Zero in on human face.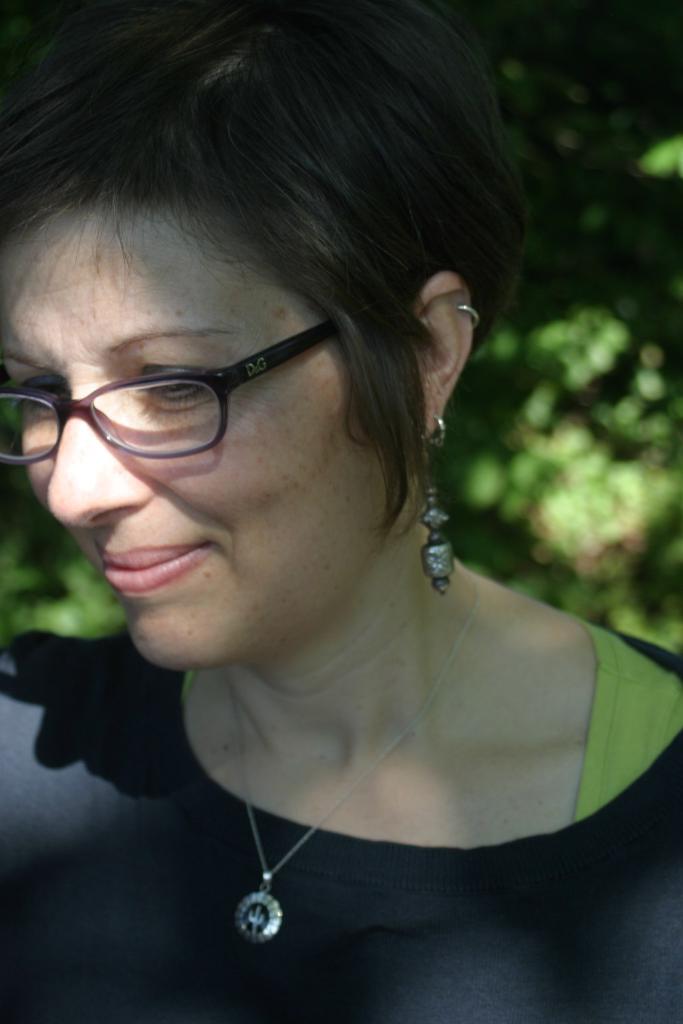
Zeroed in: bbox(0, 210, 341, 665).
